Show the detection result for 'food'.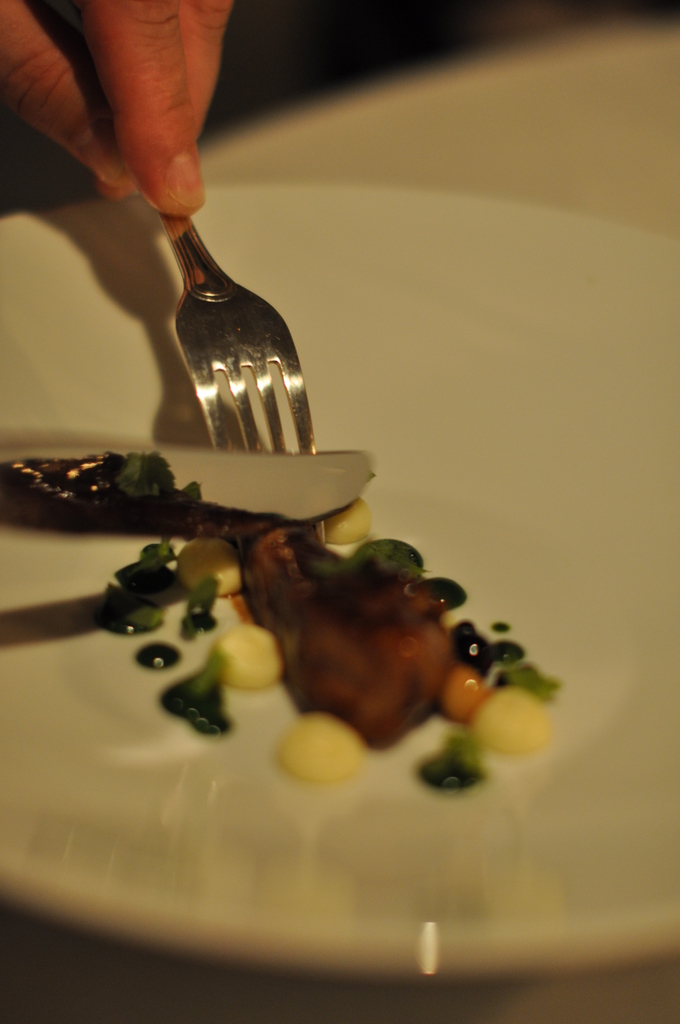
select_region(0, 433, 558, 801).
